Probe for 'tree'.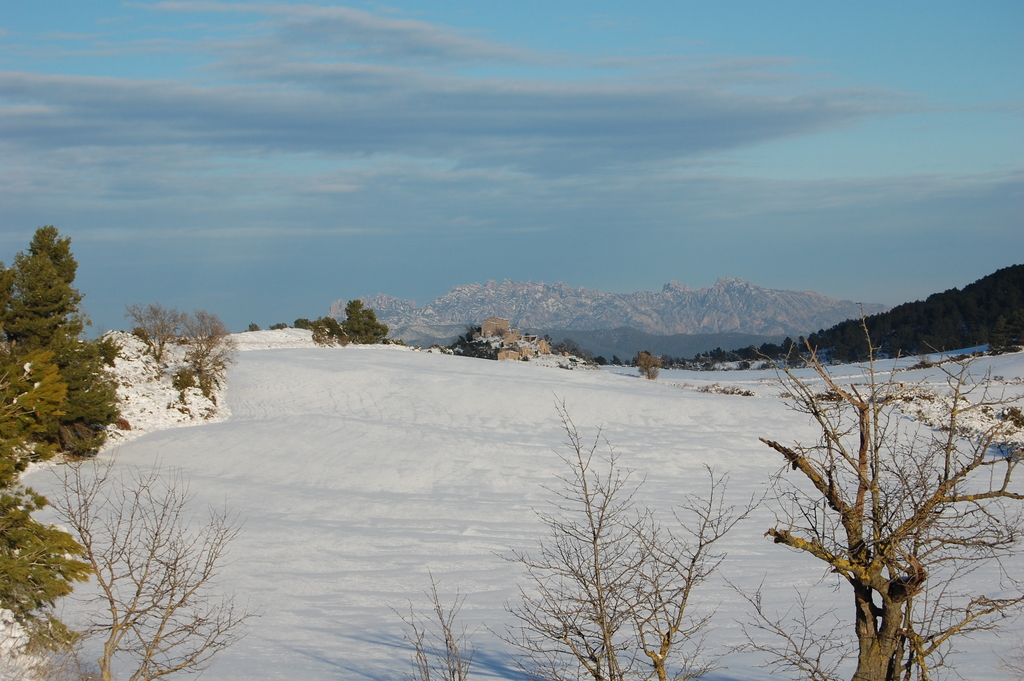
Probe result: [741,312,995,664].
